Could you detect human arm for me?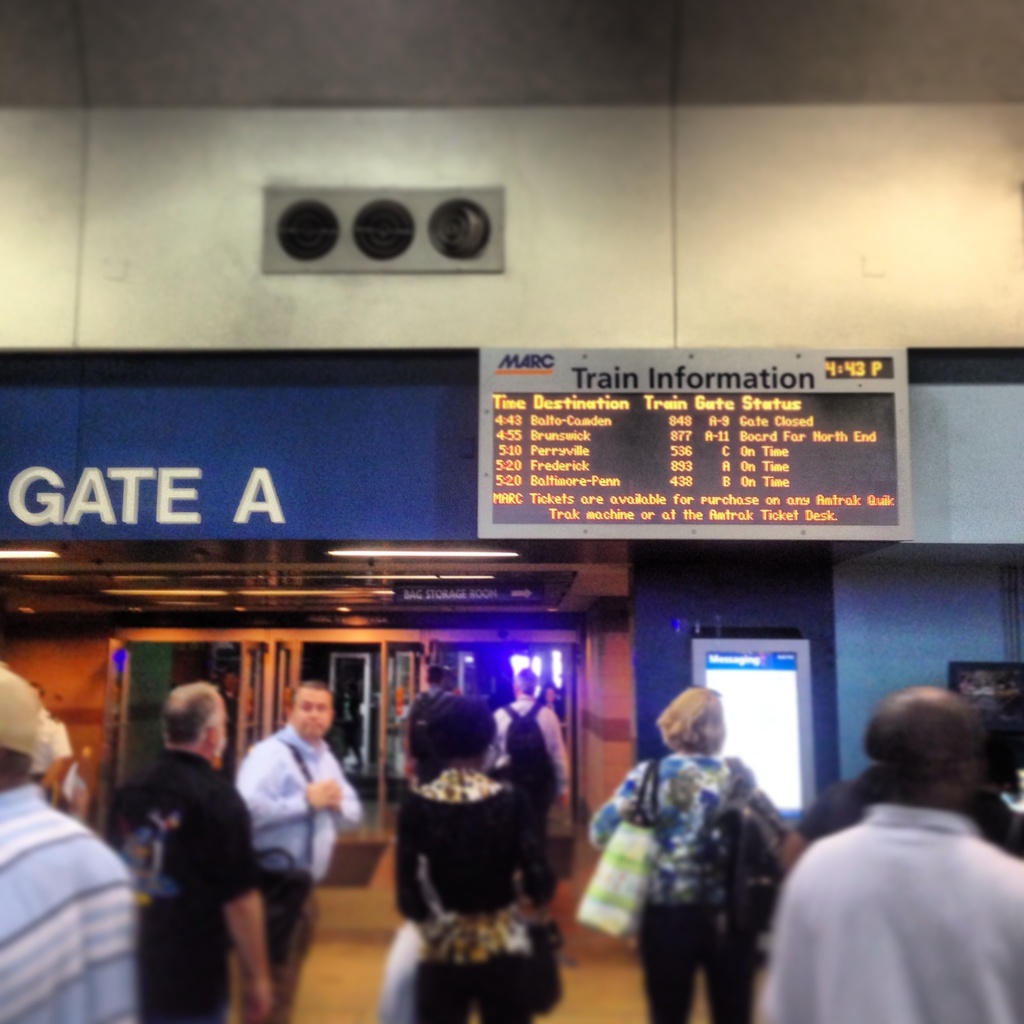
Detection result: 543,711,574,810.
